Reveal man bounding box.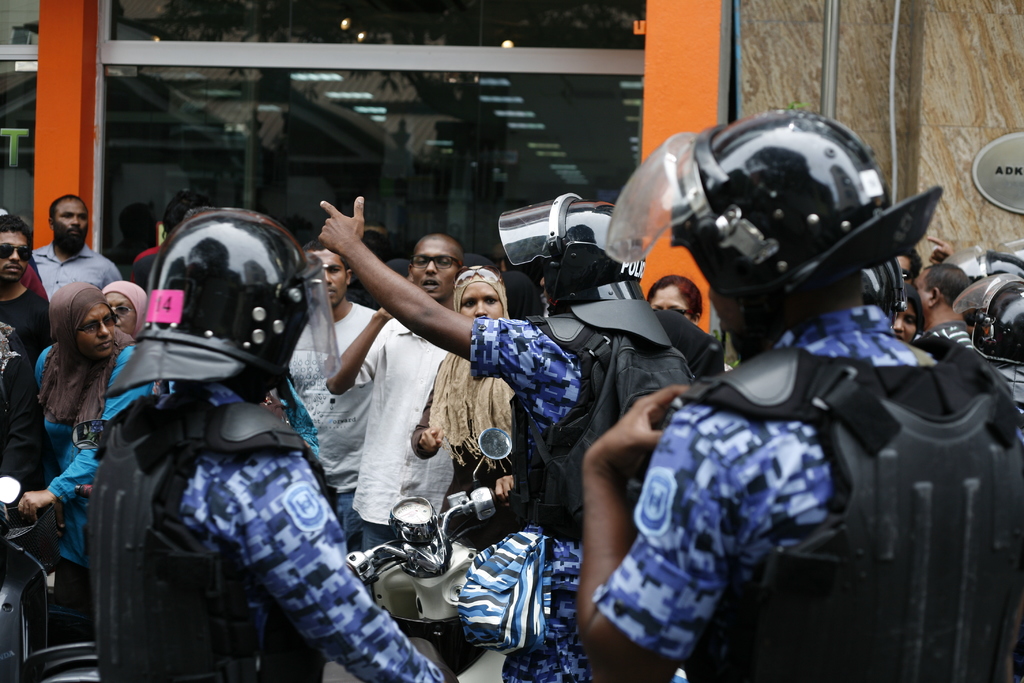
Revealed: [537,142,1009,664].
